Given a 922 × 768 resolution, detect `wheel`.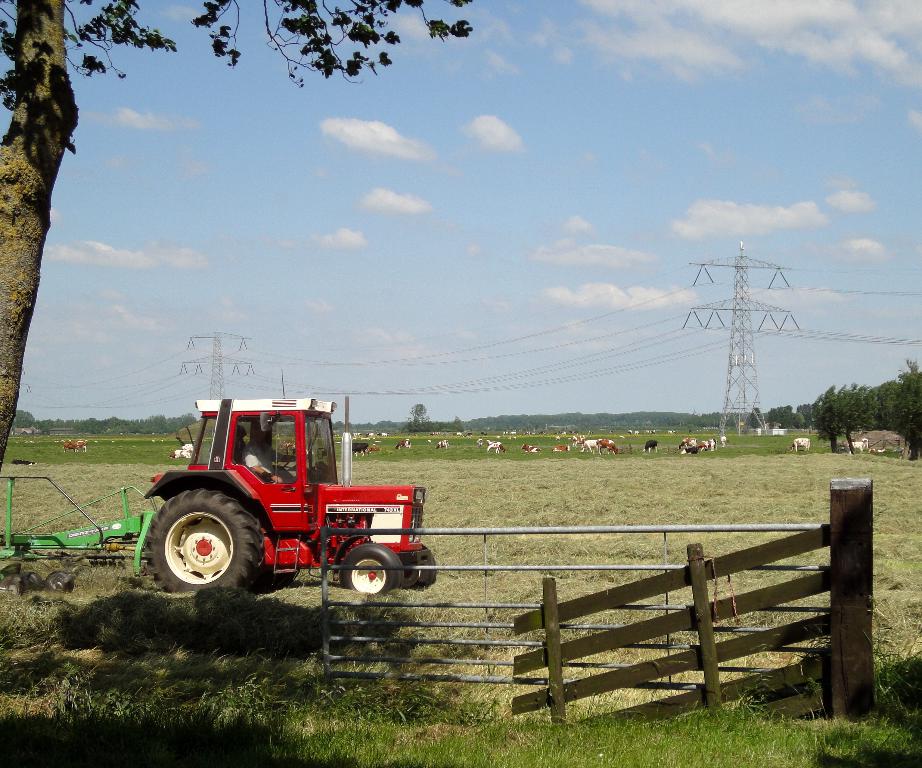
(left=47, top=572, right=75, bottom=593).
